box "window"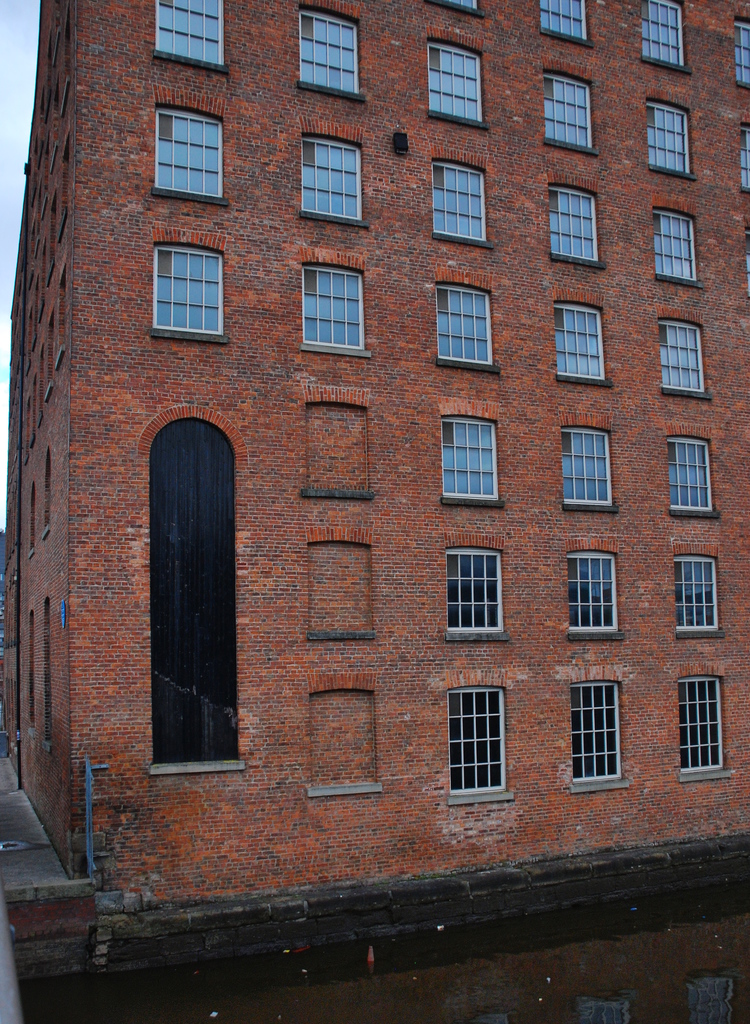
[x1=539, y1=0, x2=588, y2=48]
